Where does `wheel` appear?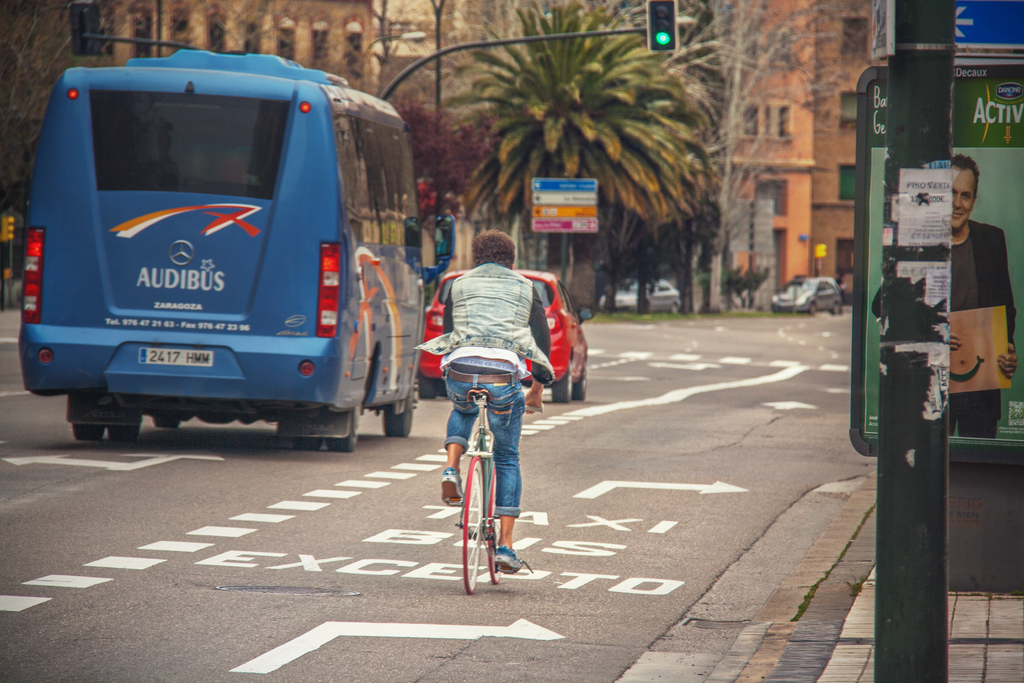
Appears at x1=811 y1=300 x2=818 y2=315.
